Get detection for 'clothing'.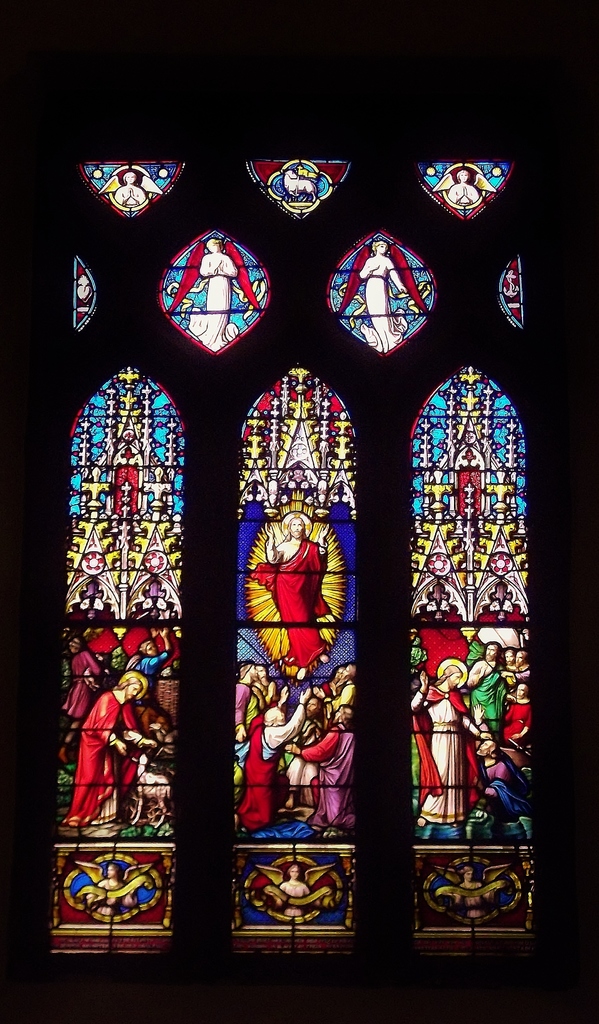
Detection: locate(468, 657, 507, 745).
